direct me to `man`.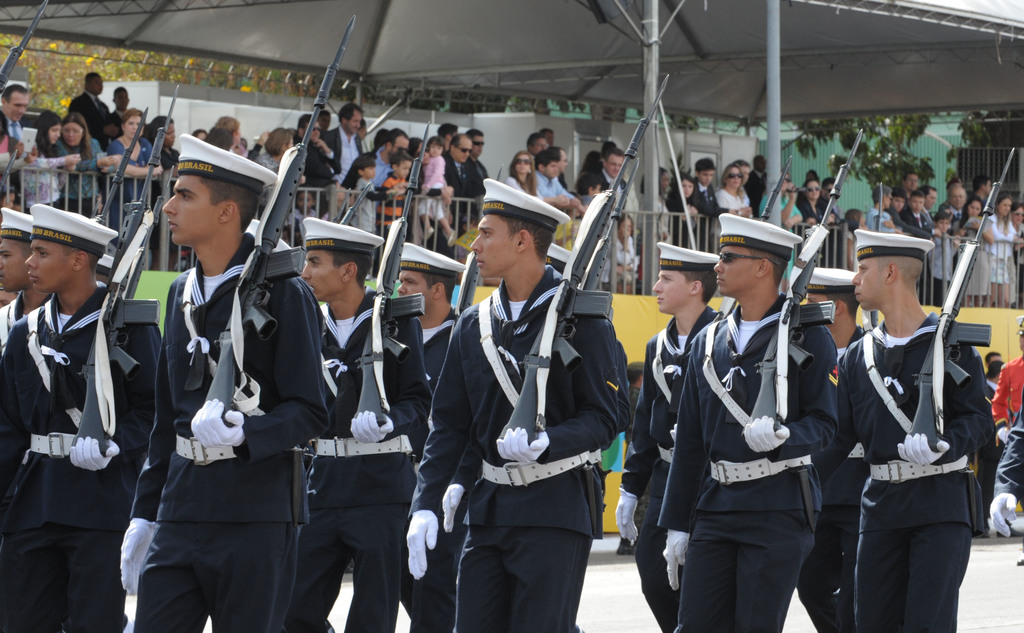
Direction: l=442, t=130, r=475, b=199.
